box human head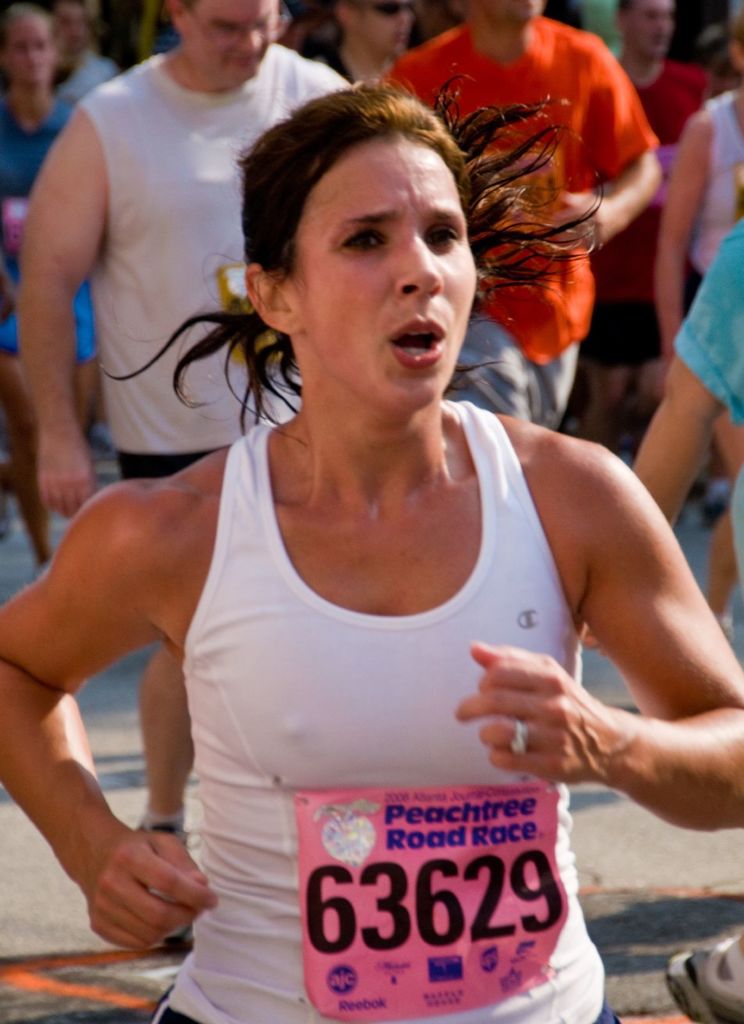
Rect(616, 0, 672, 58)
